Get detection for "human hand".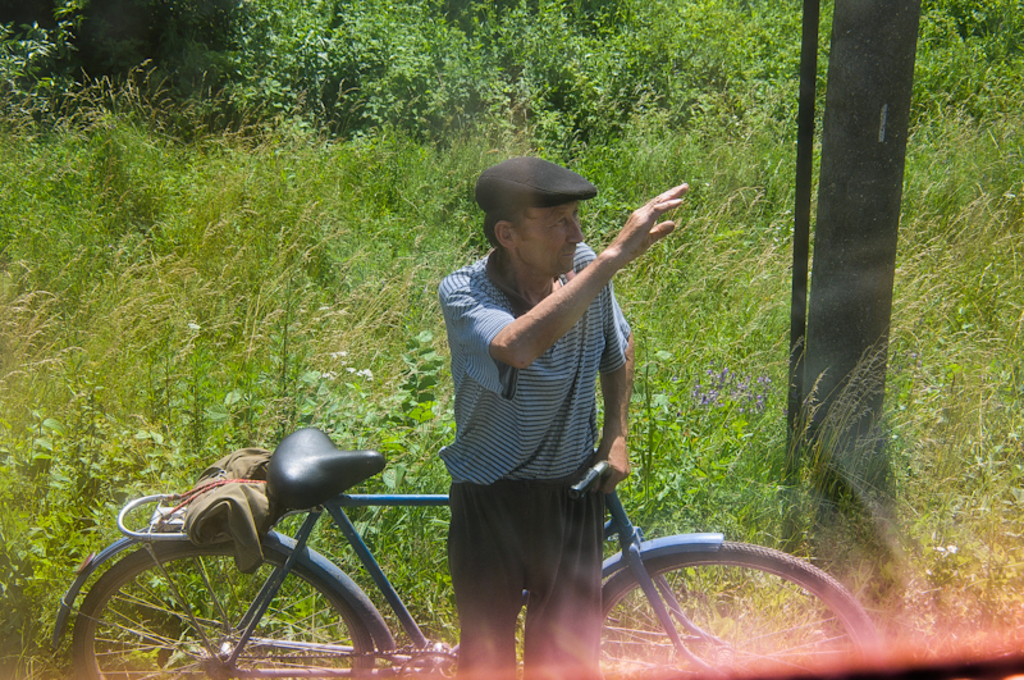
Detection: [x1=590, y1=437, x2=634, y2=501].
